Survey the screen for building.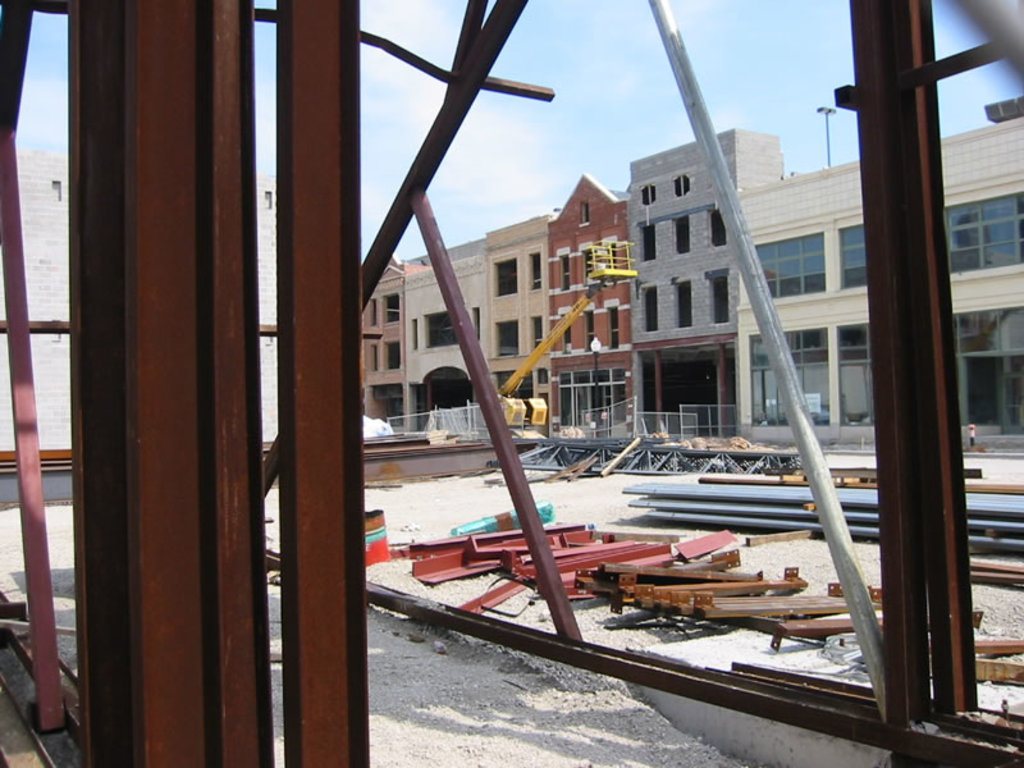
Survey found: x1=630, y1=132, x2=781, y2=428.
